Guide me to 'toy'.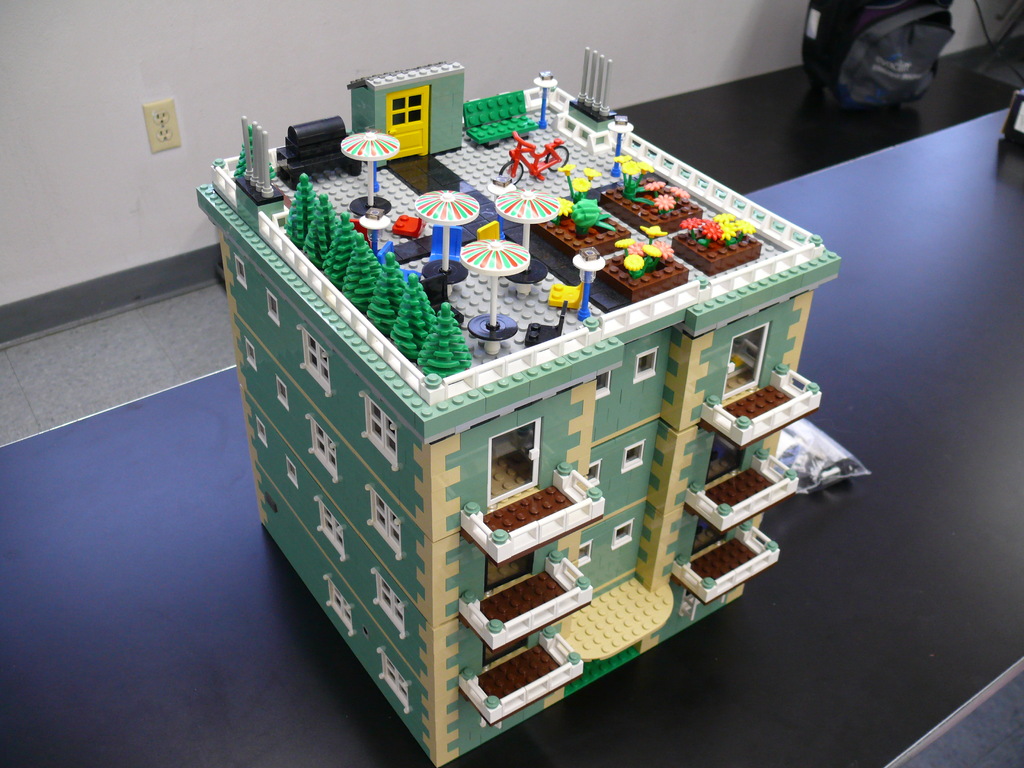
Guidance: select_region(522, 298, 568, 351).
